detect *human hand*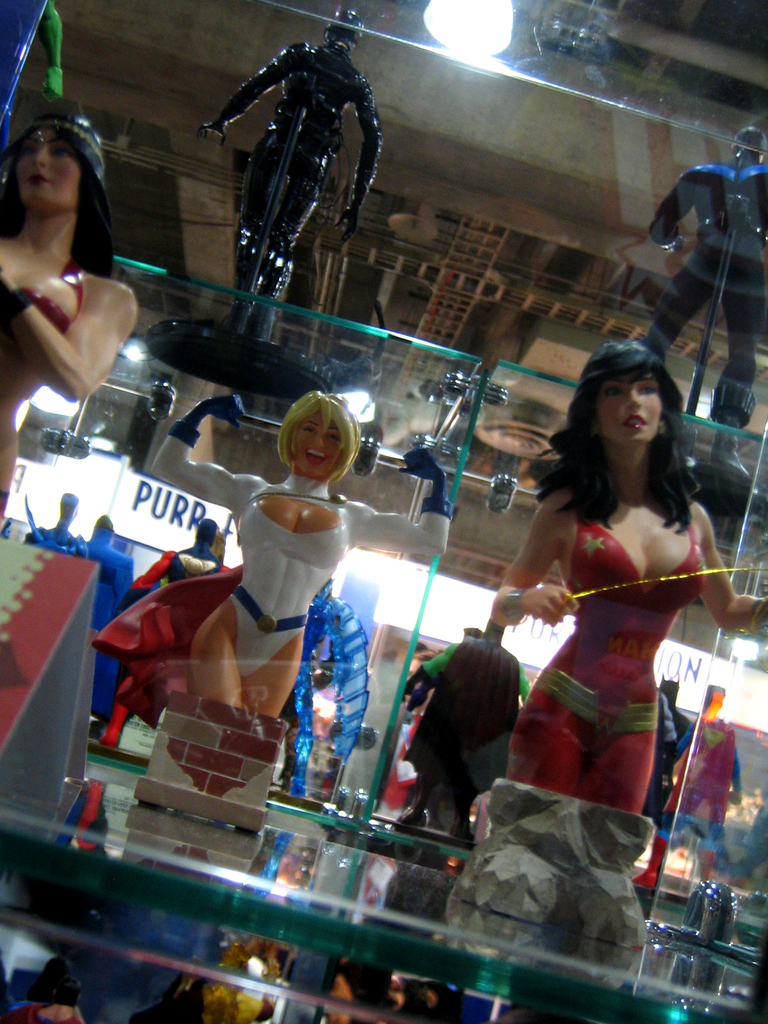
(726,790,742,809)
